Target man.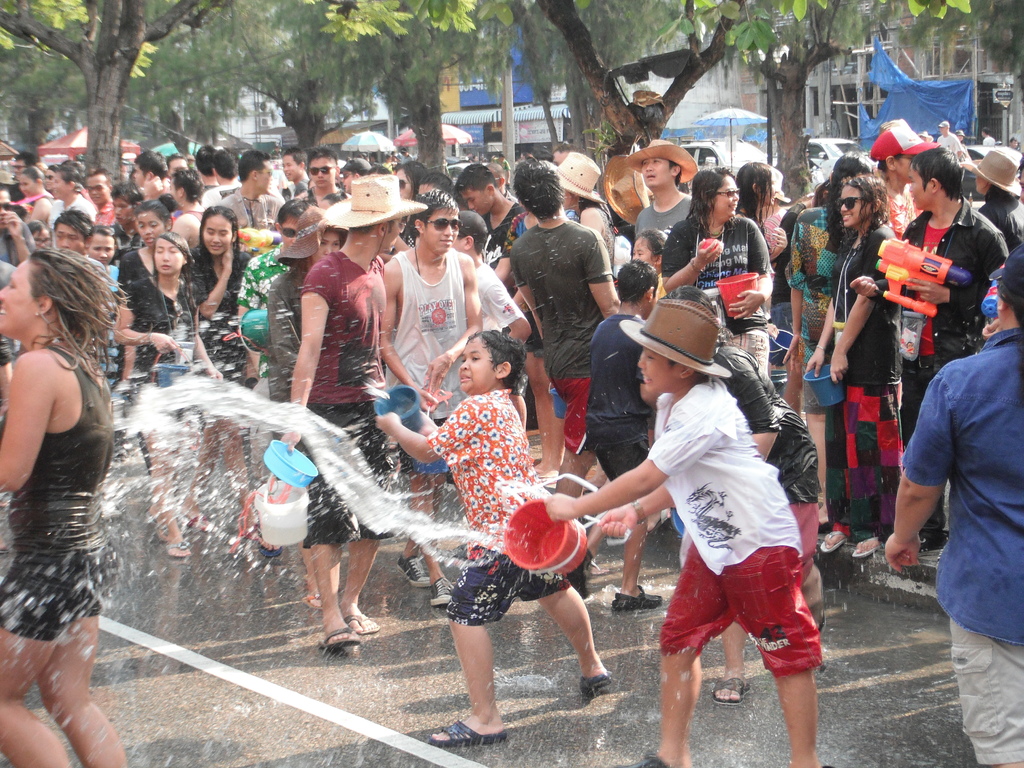
Target region: (x1=52, y1=163, x2=96, y2=252).
